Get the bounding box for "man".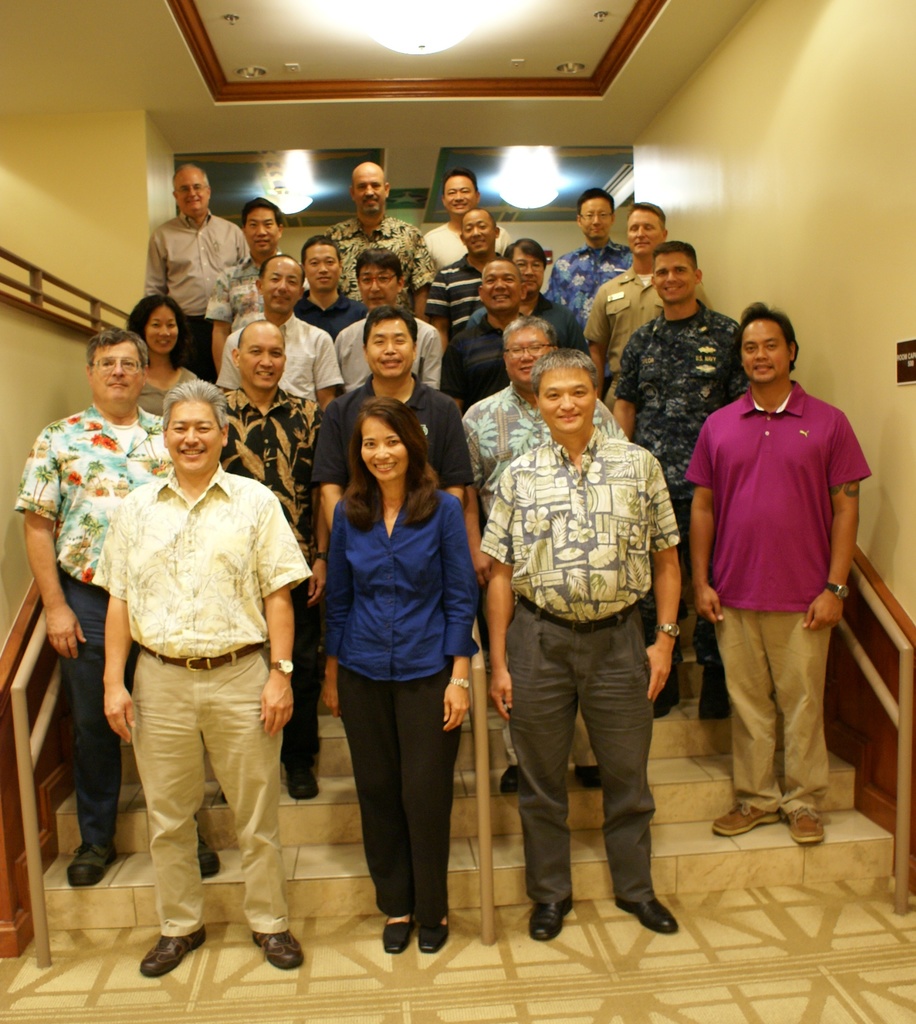
(x1=11, y1=328, x2=193, y2=879).
